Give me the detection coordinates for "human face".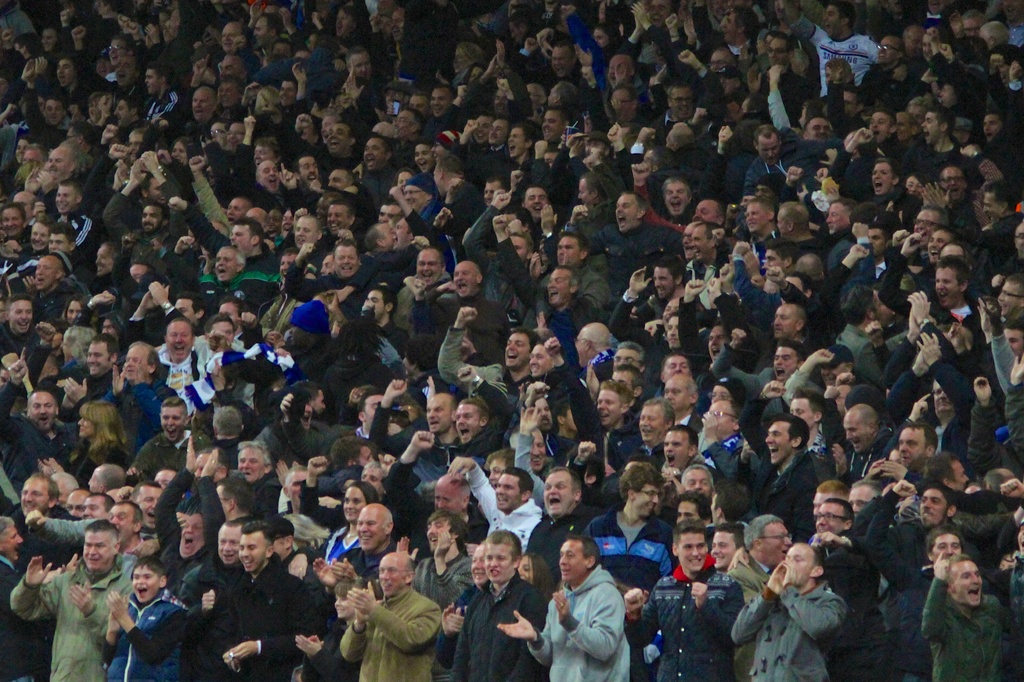
BBox(156, 468, 177, 490).
